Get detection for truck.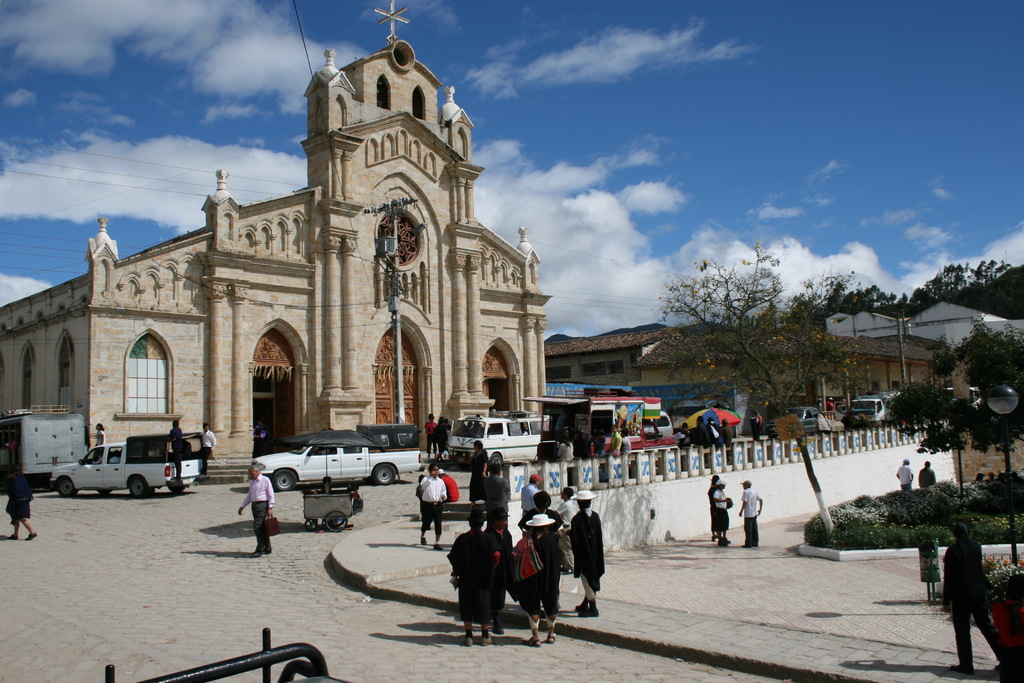
Detection: detection(246, 440, 425, 495).
